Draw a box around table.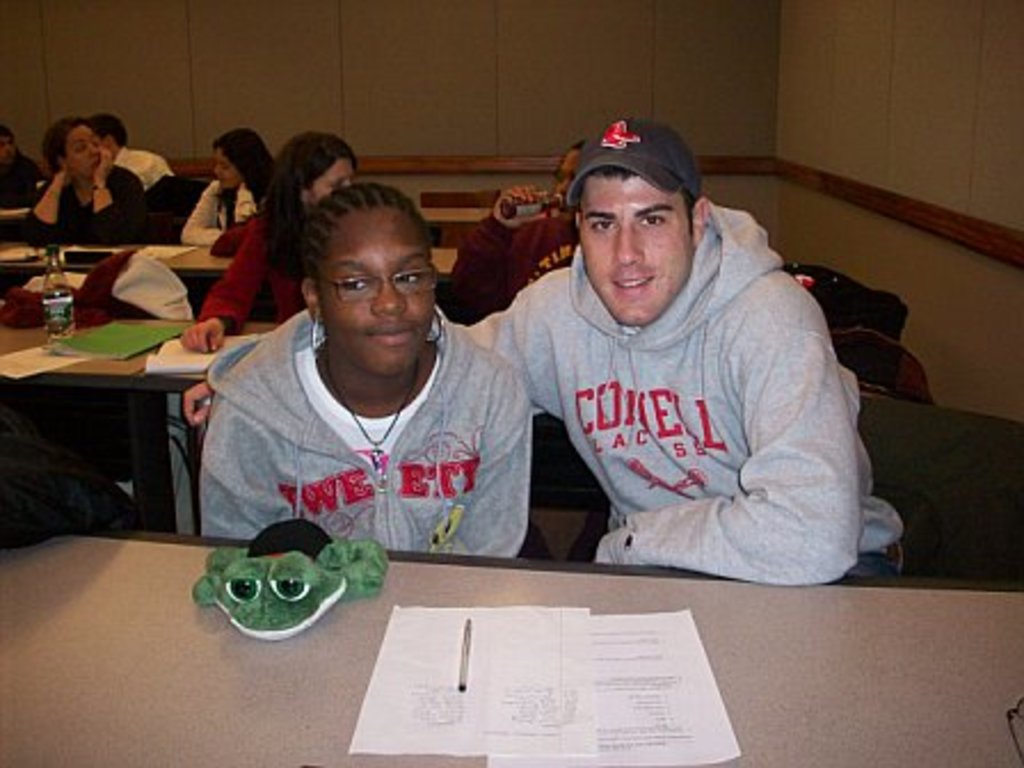
l=0, t=517, r=1022, b=766.
